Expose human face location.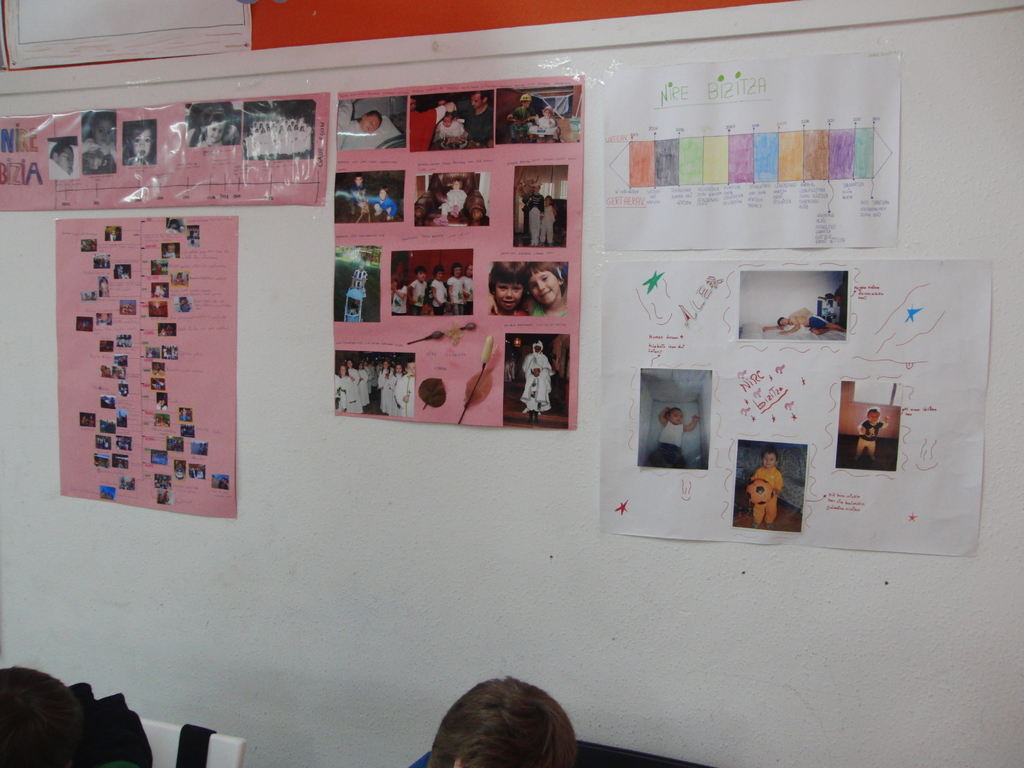
Exposed at select_region(415, 269, 428, 279).
